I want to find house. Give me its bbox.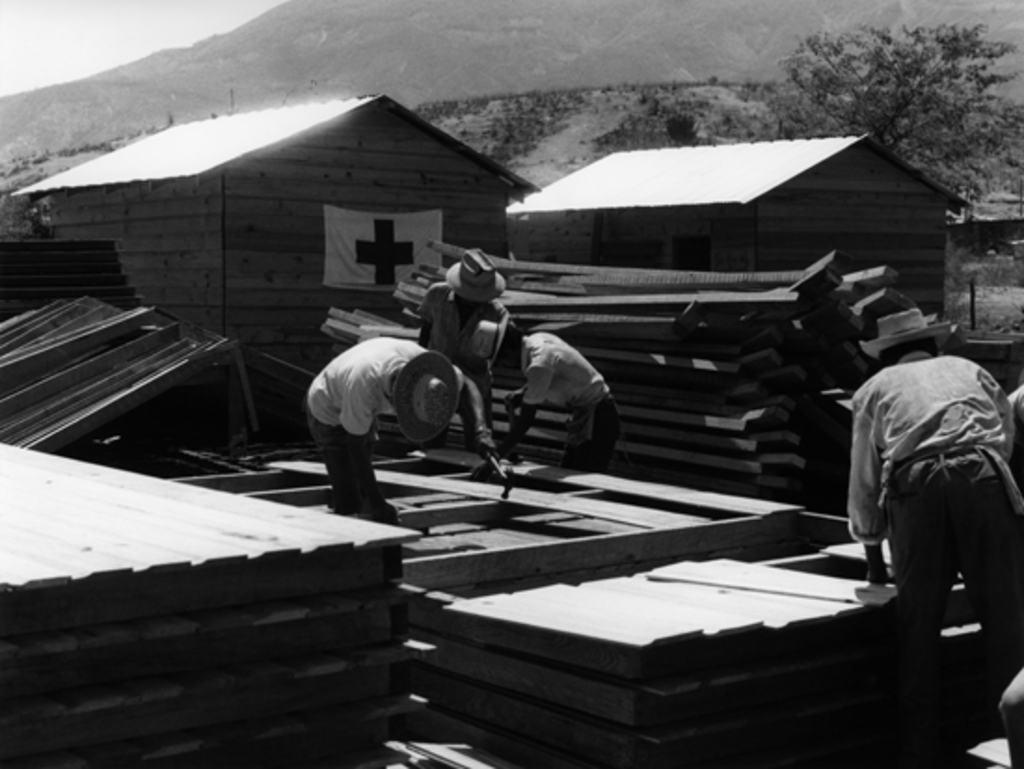
Rect(506, 143, 966, 371).
